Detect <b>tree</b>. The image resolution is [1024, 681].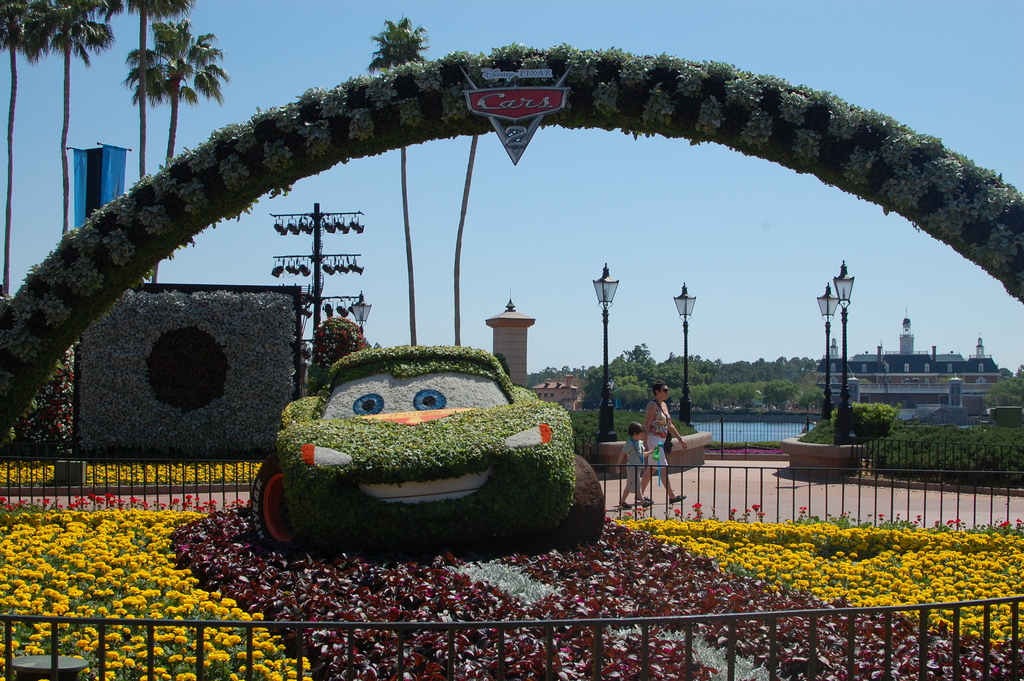
{"x1": 28, "y1": 0, "x2": 131, "y2": 239}.
